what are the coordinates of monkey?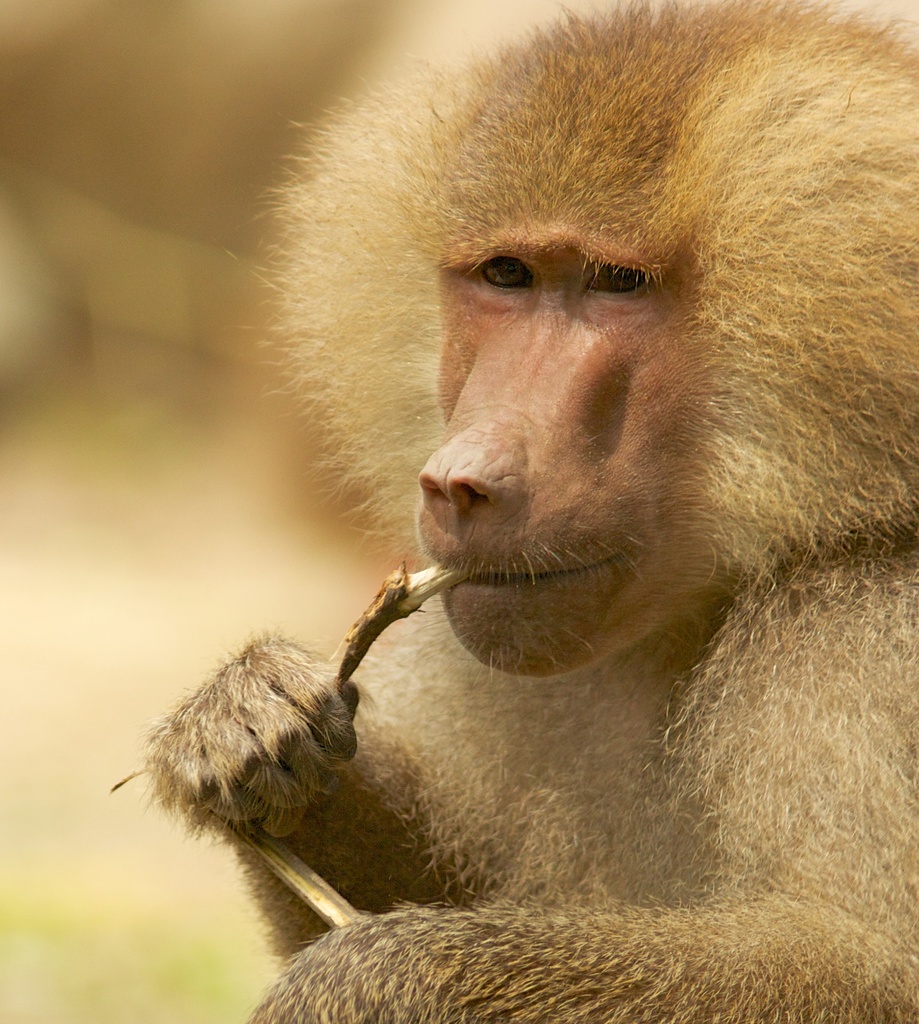
148/0/918/1023.
